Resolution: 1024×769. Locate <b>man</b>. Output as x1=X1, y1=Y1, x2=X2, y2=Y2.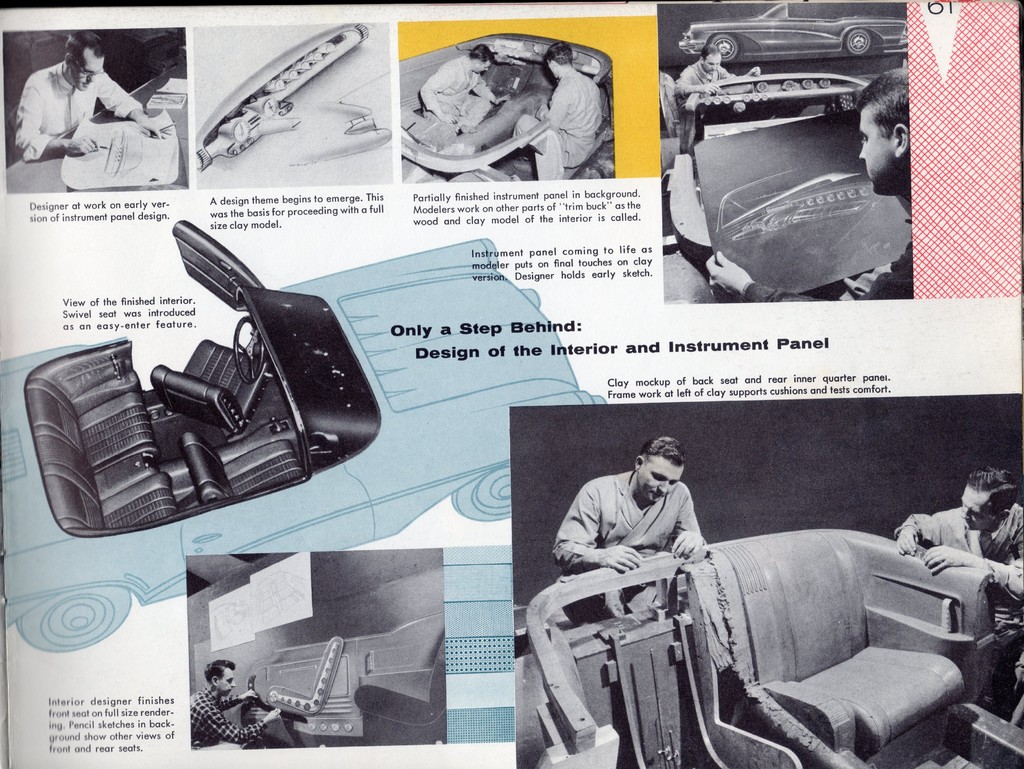
x1=541, y1=416, x2=773, y2=722.
